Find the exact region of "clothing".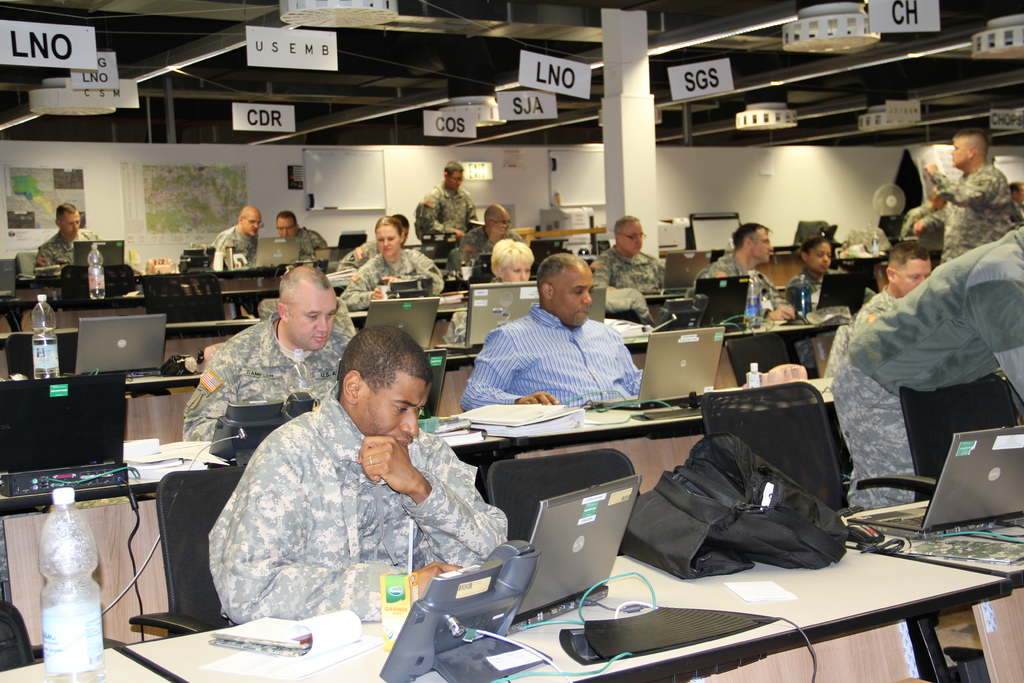
Exact region: bbox=(433, 290, 650, 415).
